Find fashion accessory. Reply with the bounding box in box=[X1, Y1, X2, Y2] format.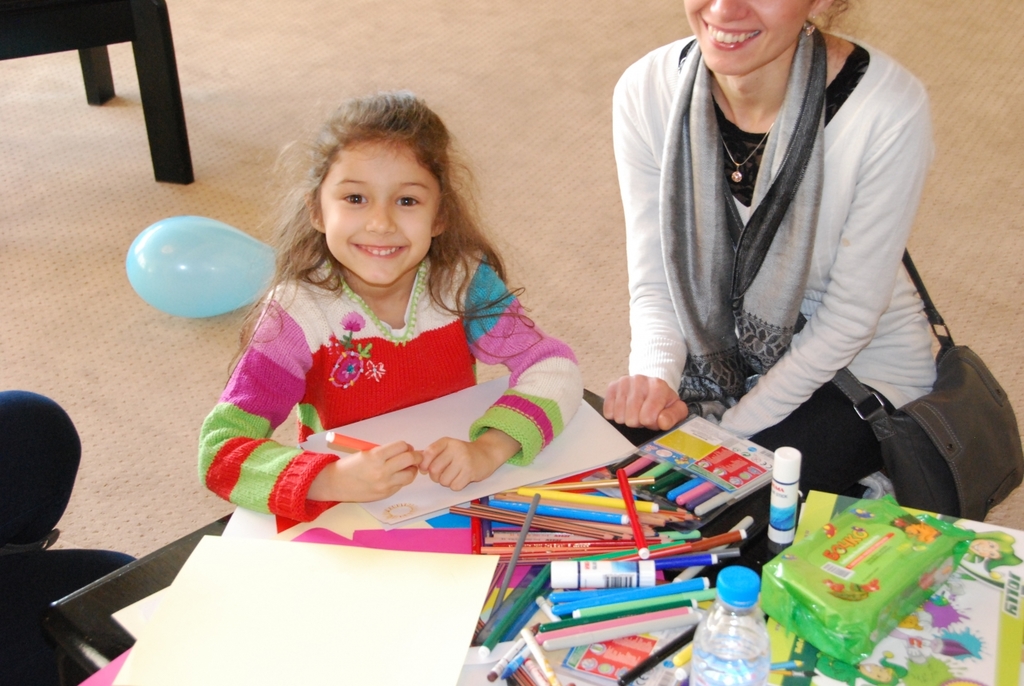
box=[972, 534, 1022, 581].
